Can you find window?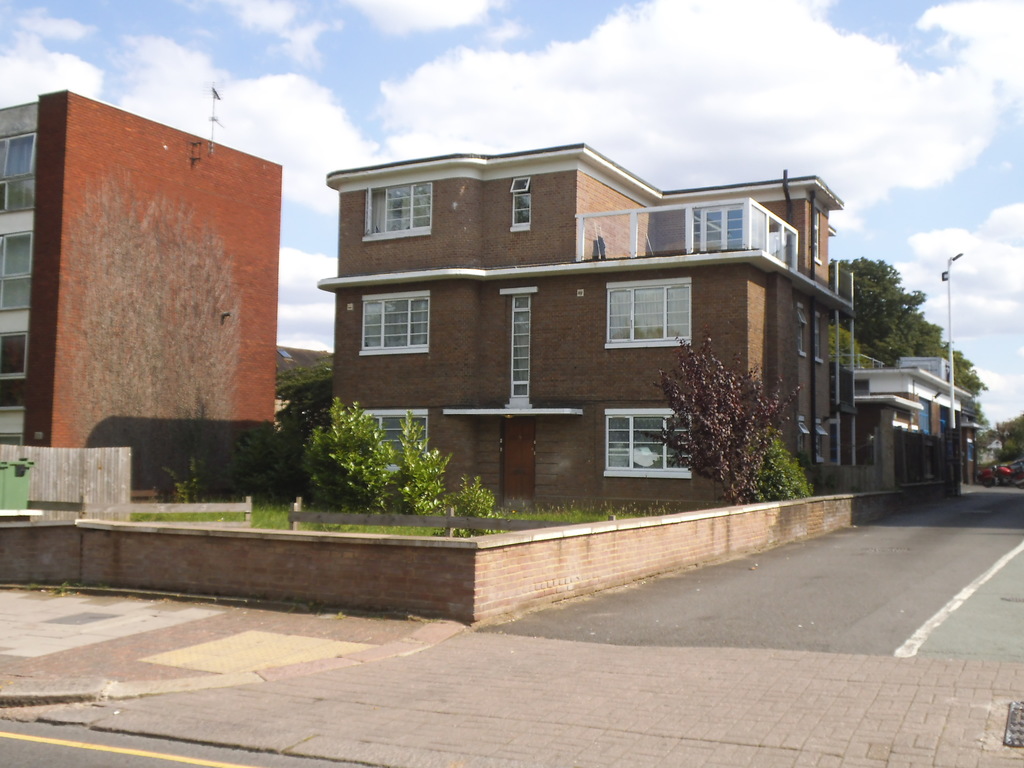
Yes, bounding box: [703, 207, 746, 253].
